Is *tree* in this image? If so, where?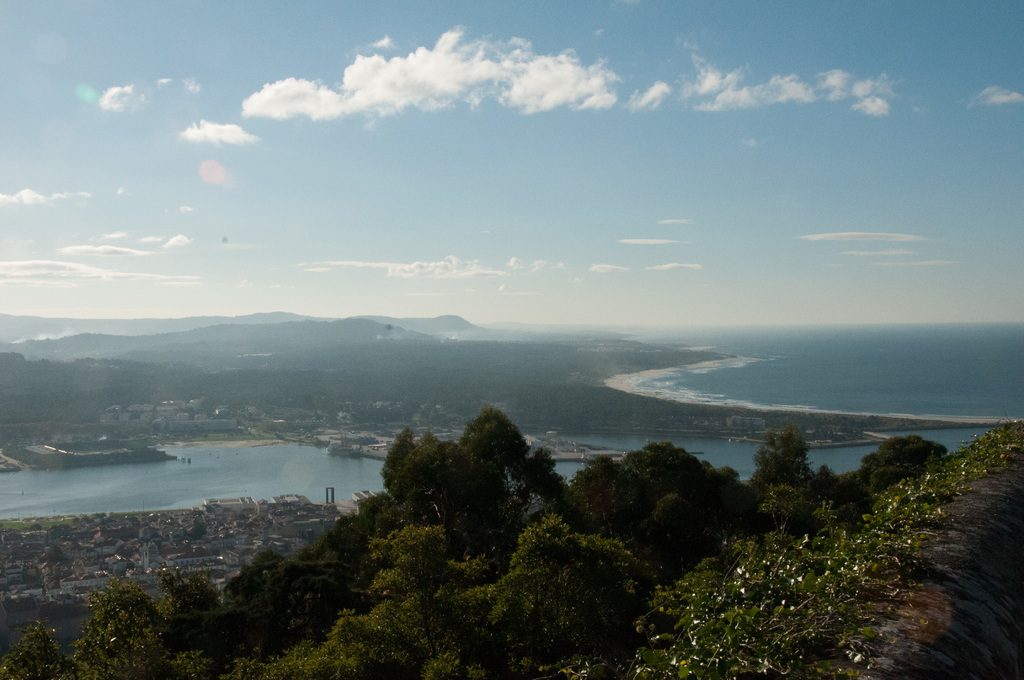
Yes, at bbox=[858, 428, 963, 505].
